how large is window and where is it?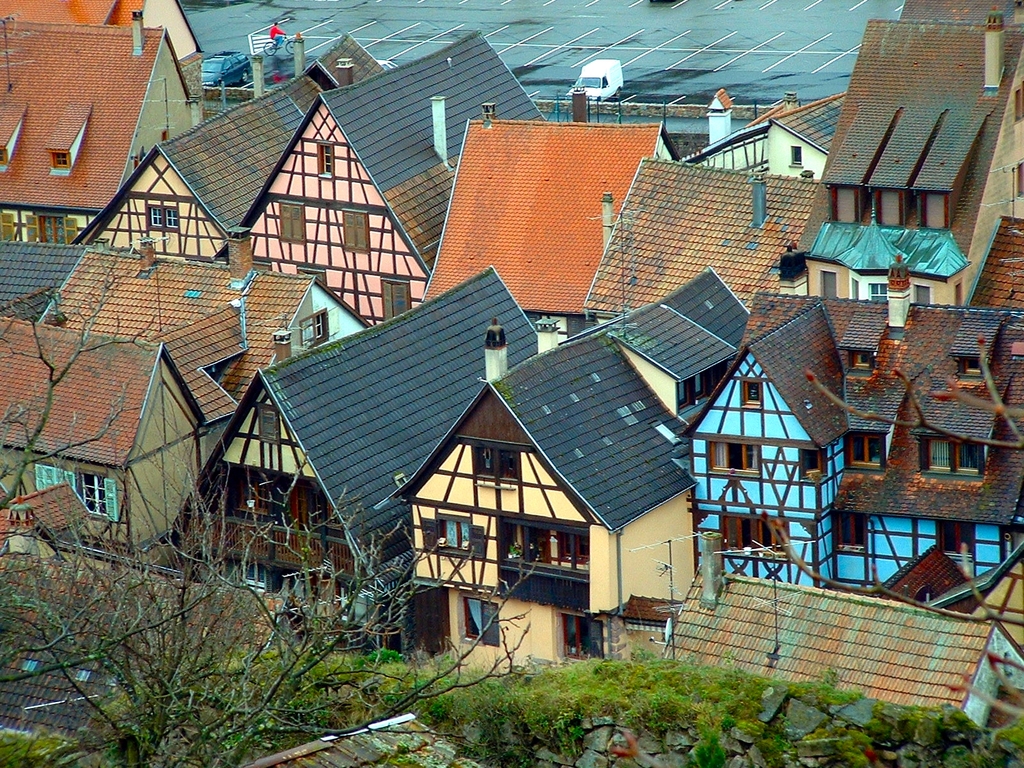
Bounding box: x1=790 y1=145 x2=801 y2=162.
